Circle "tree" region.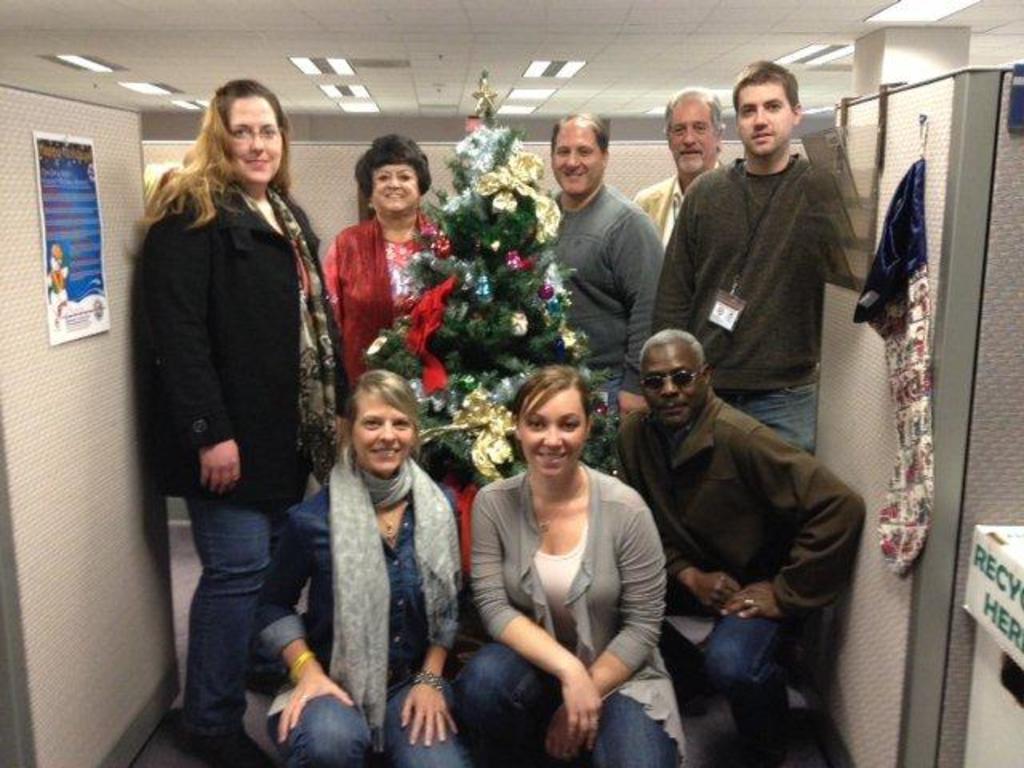
Region: 370:75:618:490.
